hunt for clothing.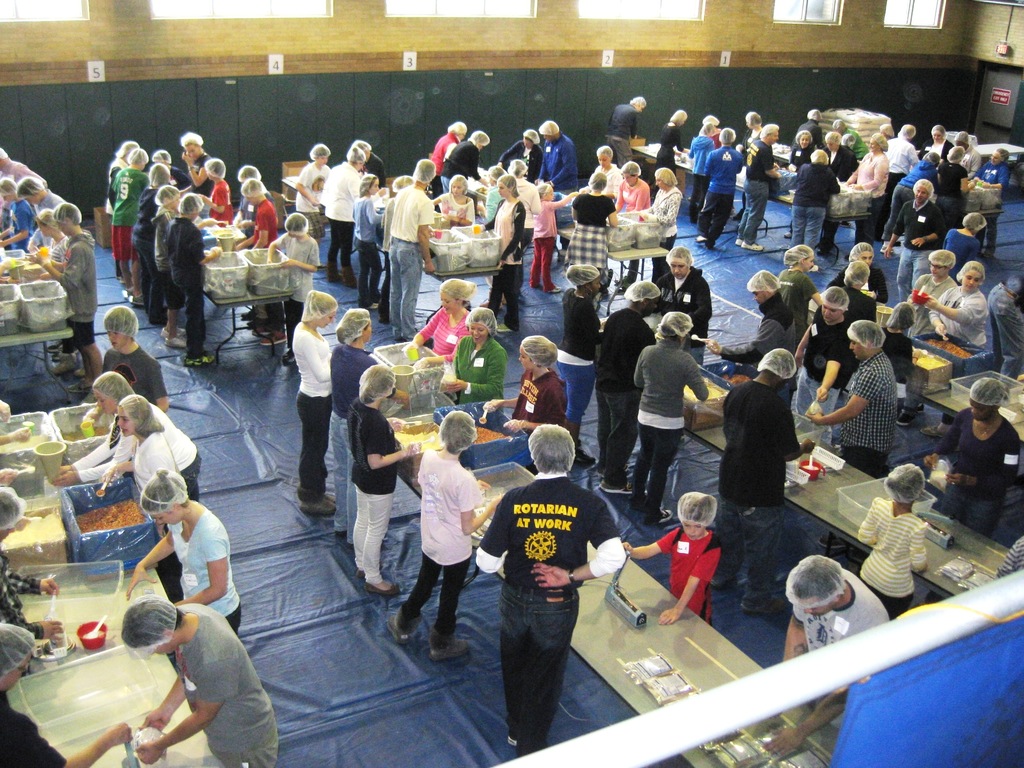
Hunted down at box=[56, 236, 102, 356].
